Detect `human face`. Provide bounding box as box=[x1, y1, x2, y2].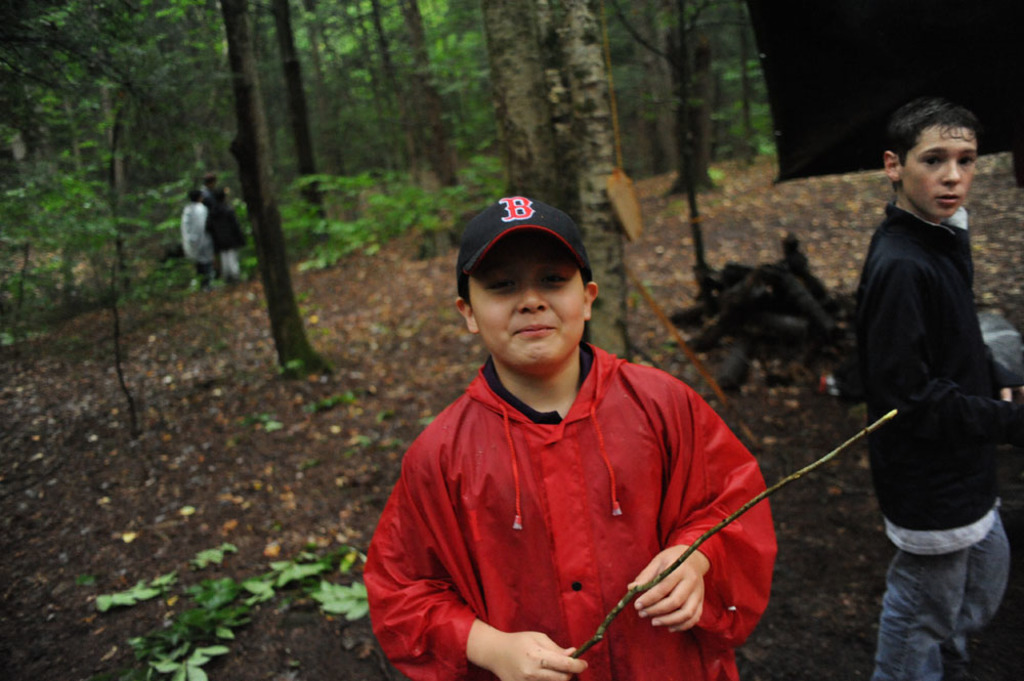
box=[462, 238, 585, 378].
